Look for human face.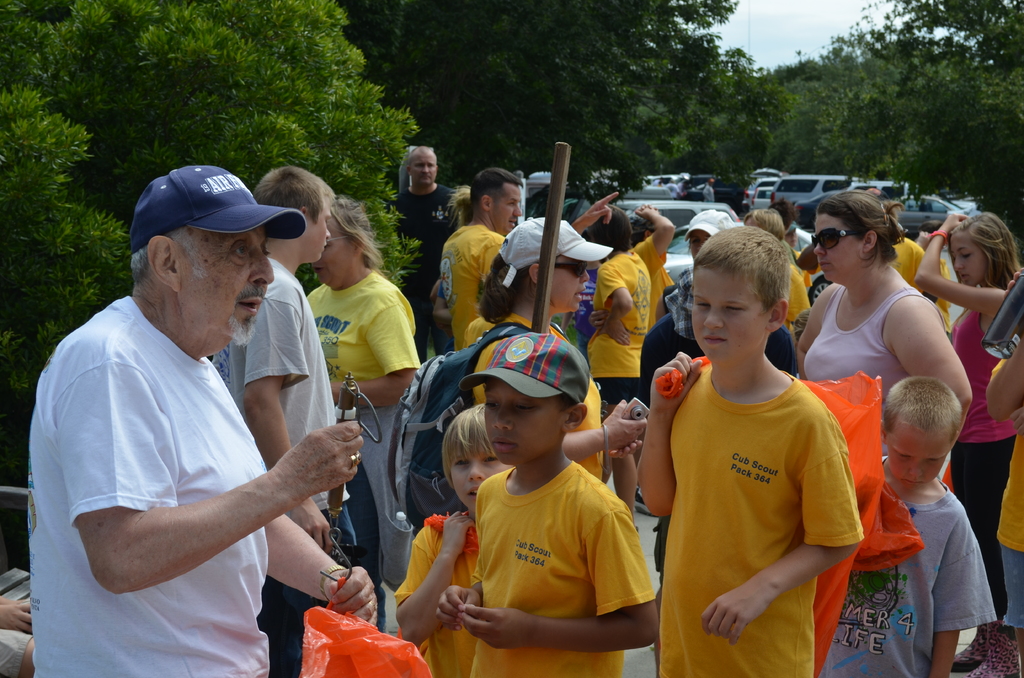
Found: left=184, top=227, right=273, bottom=346.
